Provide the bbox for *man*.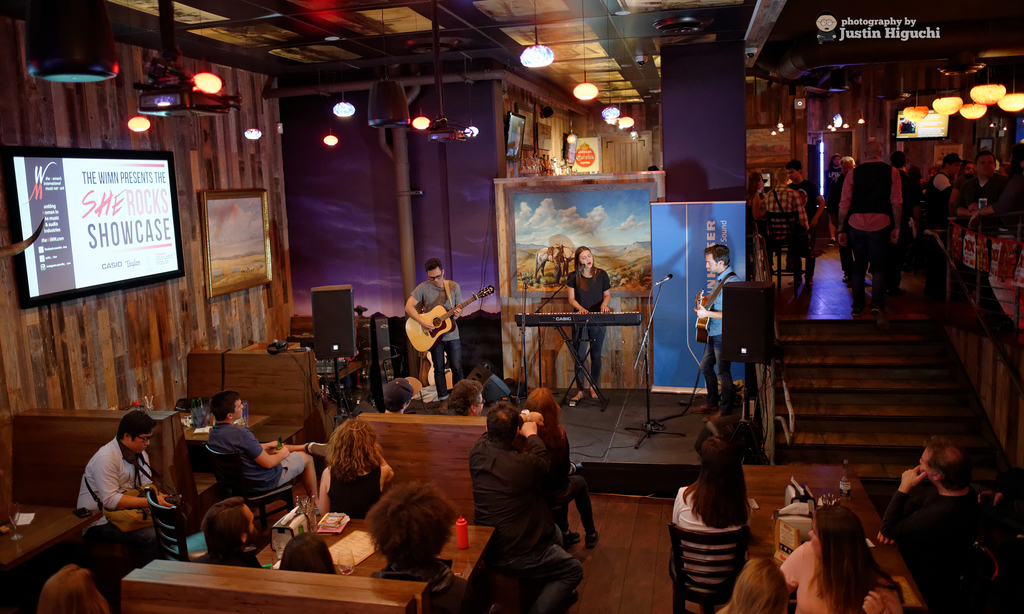
rect(209, 379, 324, 522).
